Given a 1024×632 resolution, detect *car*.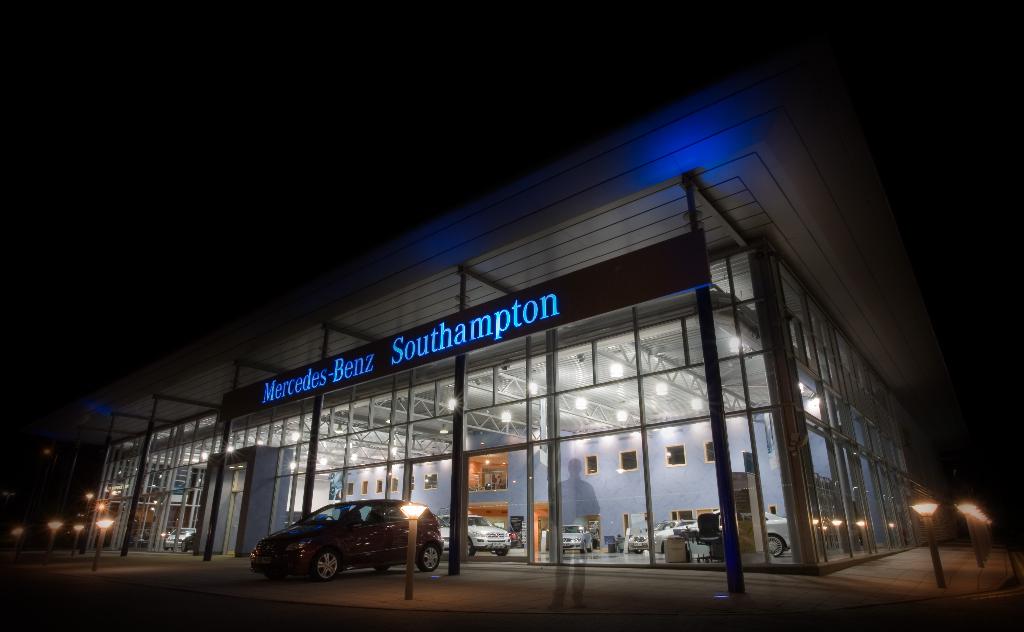
pyautogui.locateOnScreen(163, 526, 191, 553).
